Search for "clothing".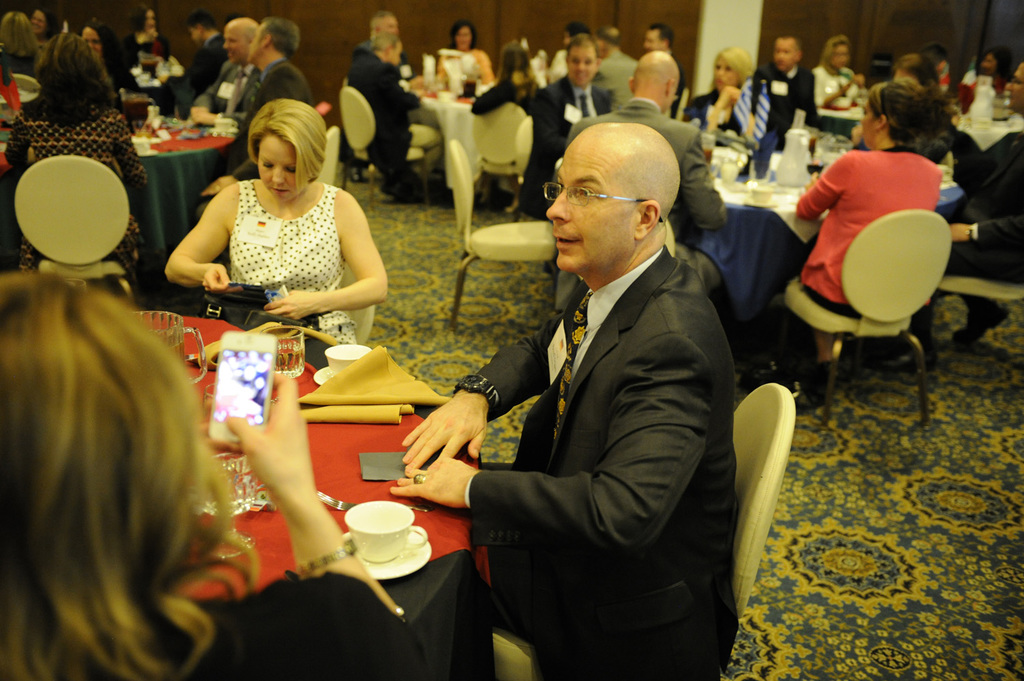
Found at (left=192, top=49, right=257, bottom=115).
